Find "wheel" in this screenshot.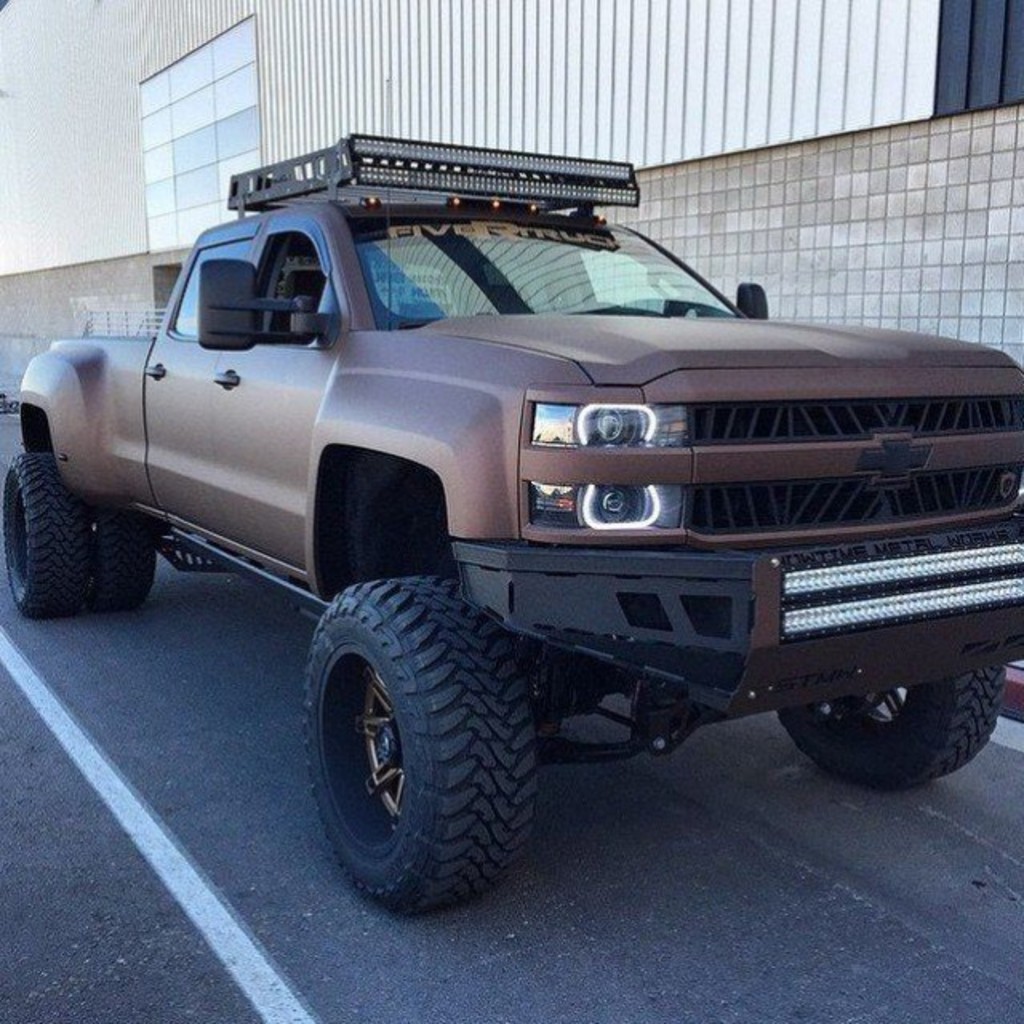
The bounding box for "wheel" is 5/454/88/621.
